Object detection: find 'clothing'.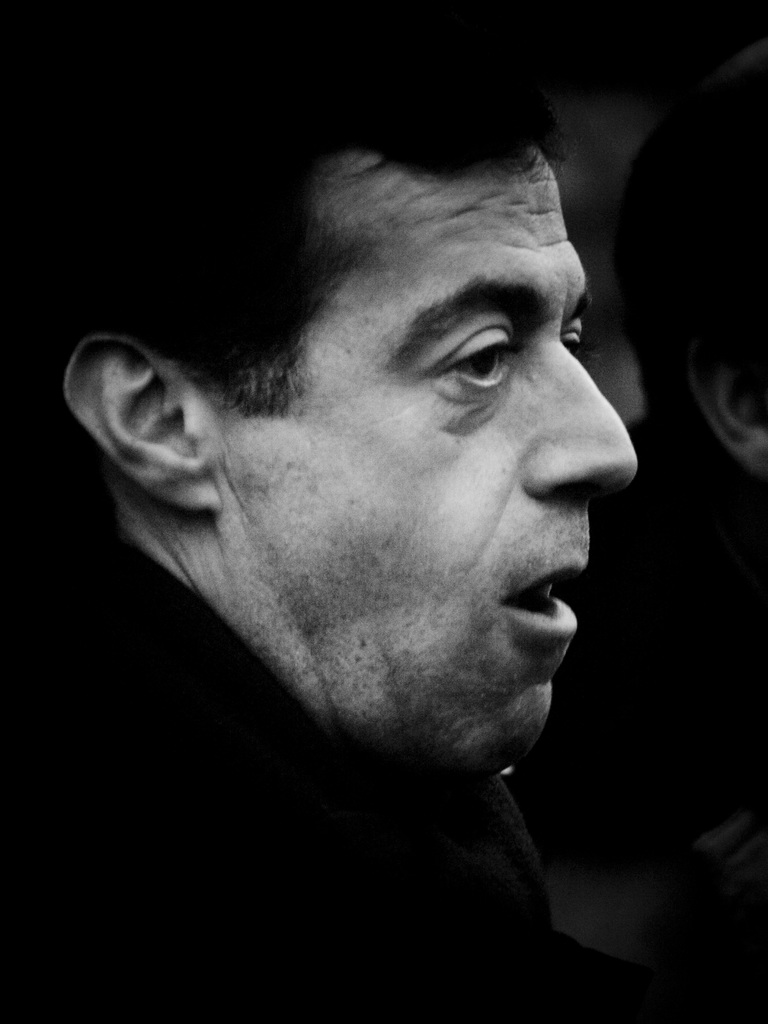
(left=513, top=400, right=767, bottom=1023).
